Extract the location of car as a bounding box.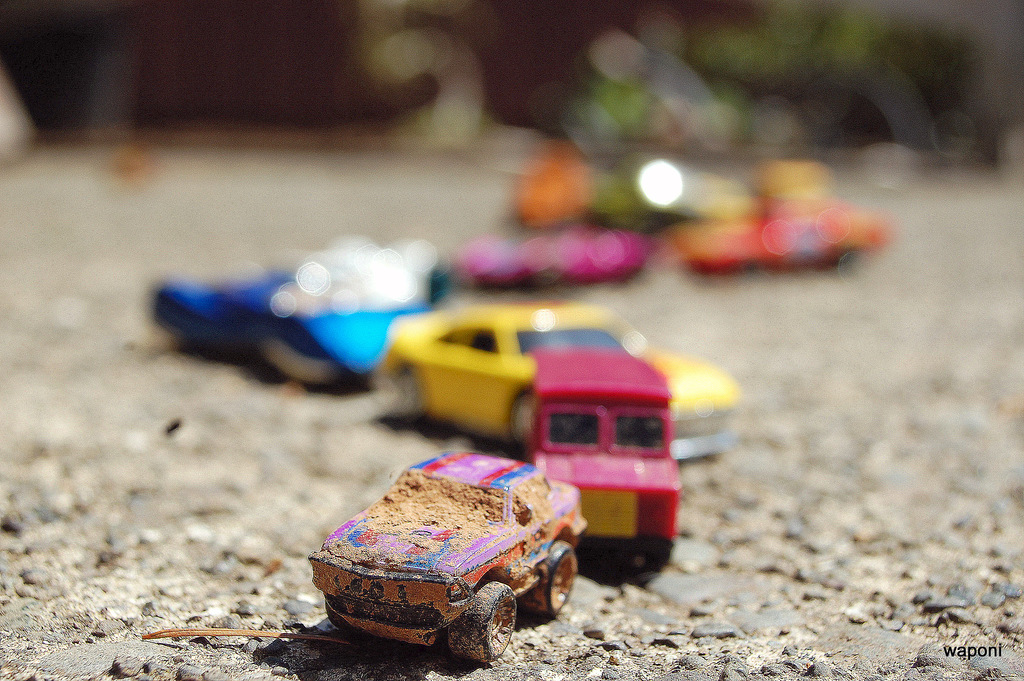
x1=465 y1=161 x2=643 y2=290.
